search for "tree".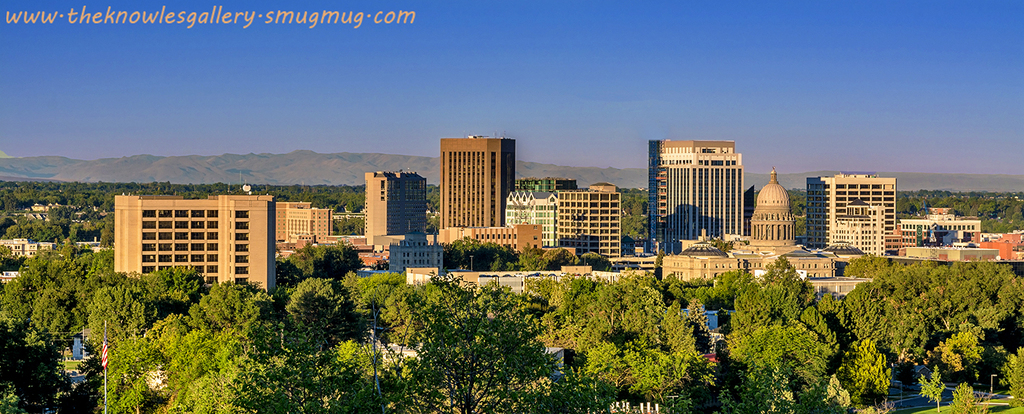
Found at crop(950, 376, 985, 413).
